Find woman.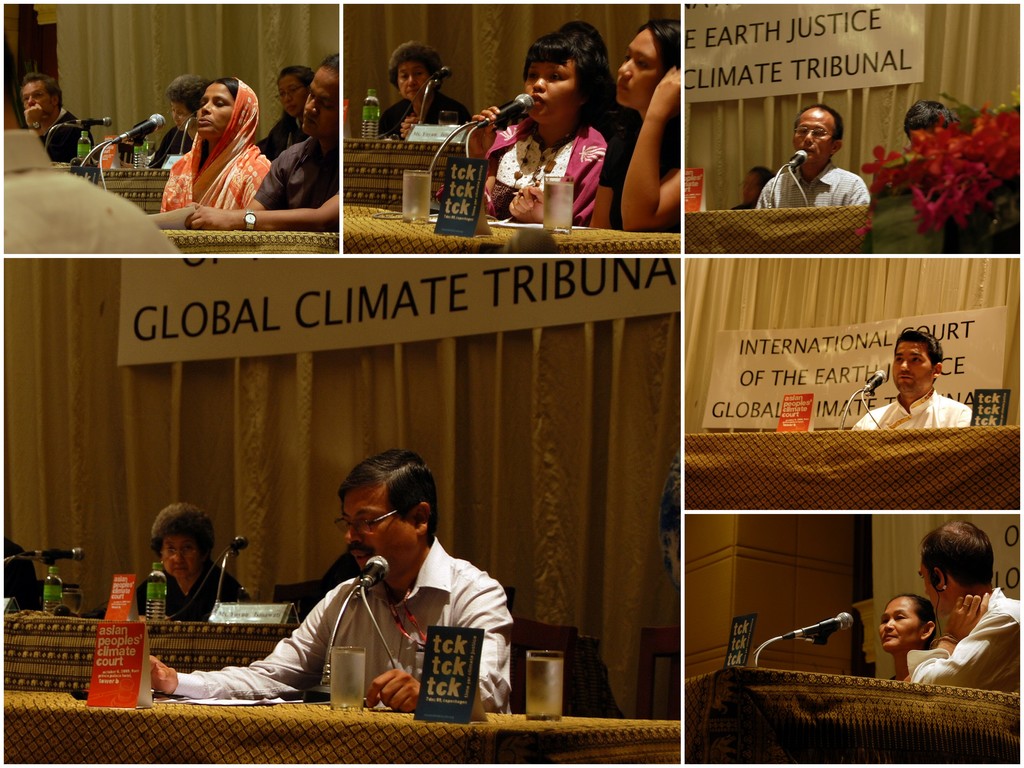
120:74:211:171.
